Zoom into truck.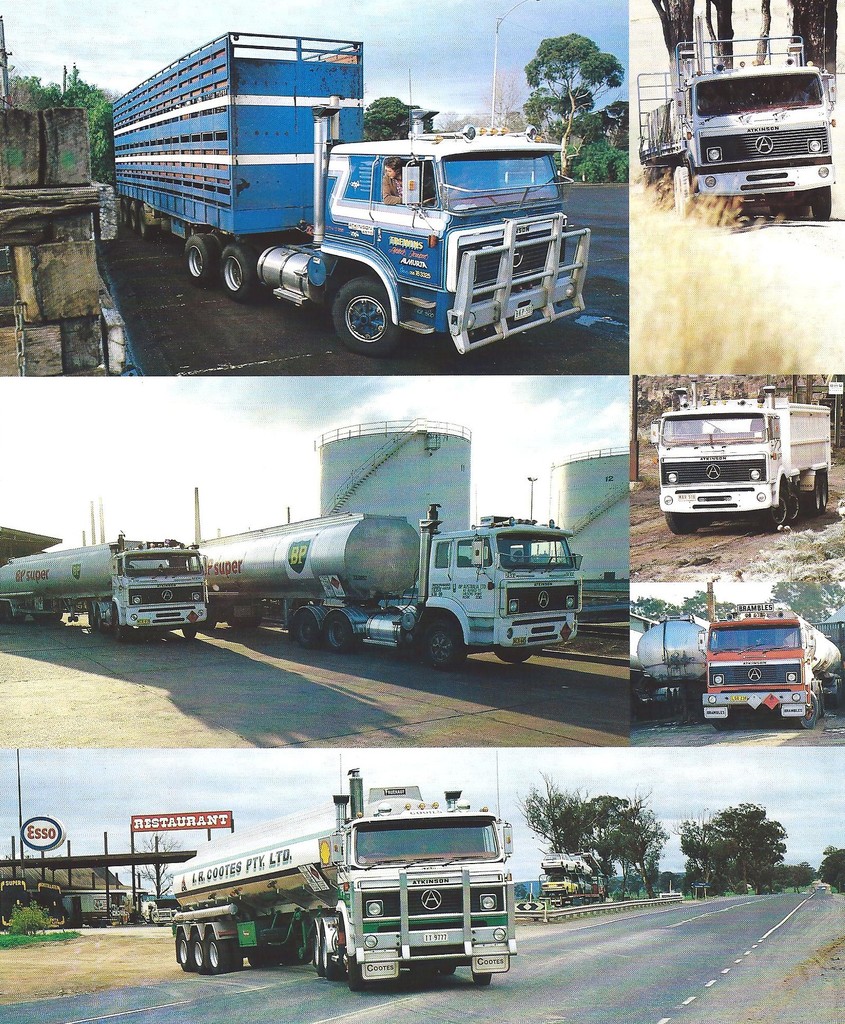
Zoom target: {"left": 651, "top": 371, "right": 841, "bottom": 532}.
